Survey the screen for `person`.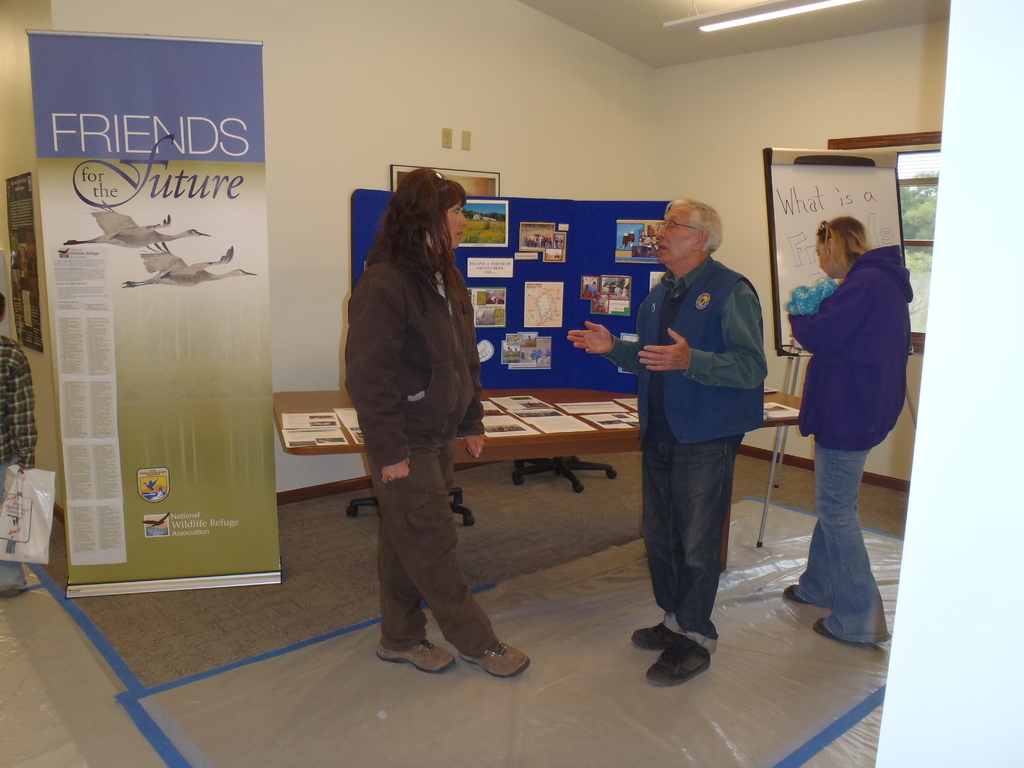
Survey found: <bbox>333, 138, 499, 691</bbox>.
